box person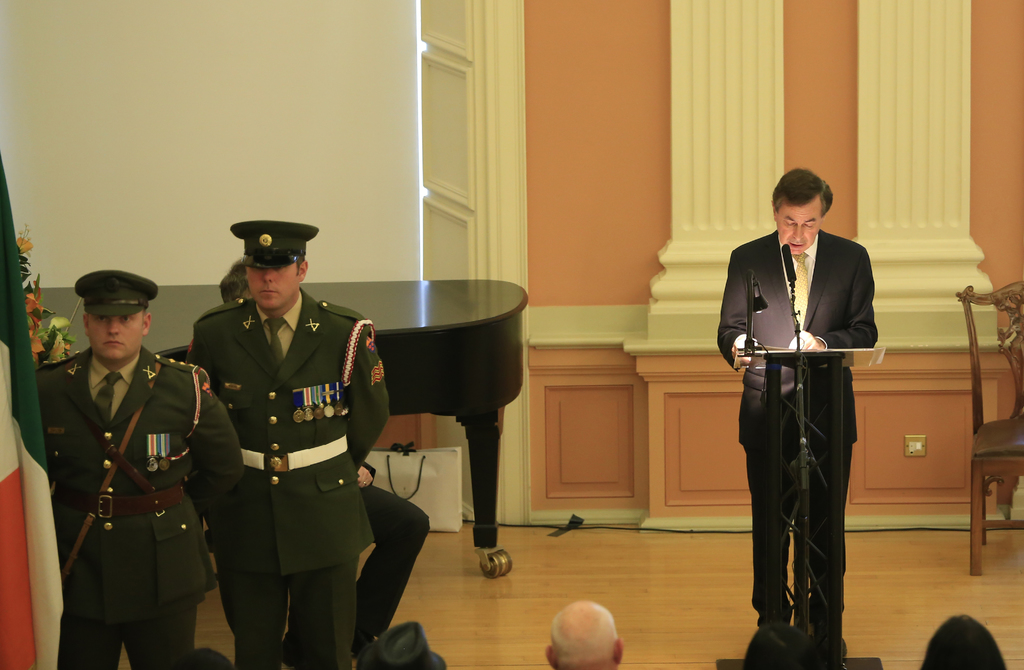
select_region(217, 257, 432, 655)
